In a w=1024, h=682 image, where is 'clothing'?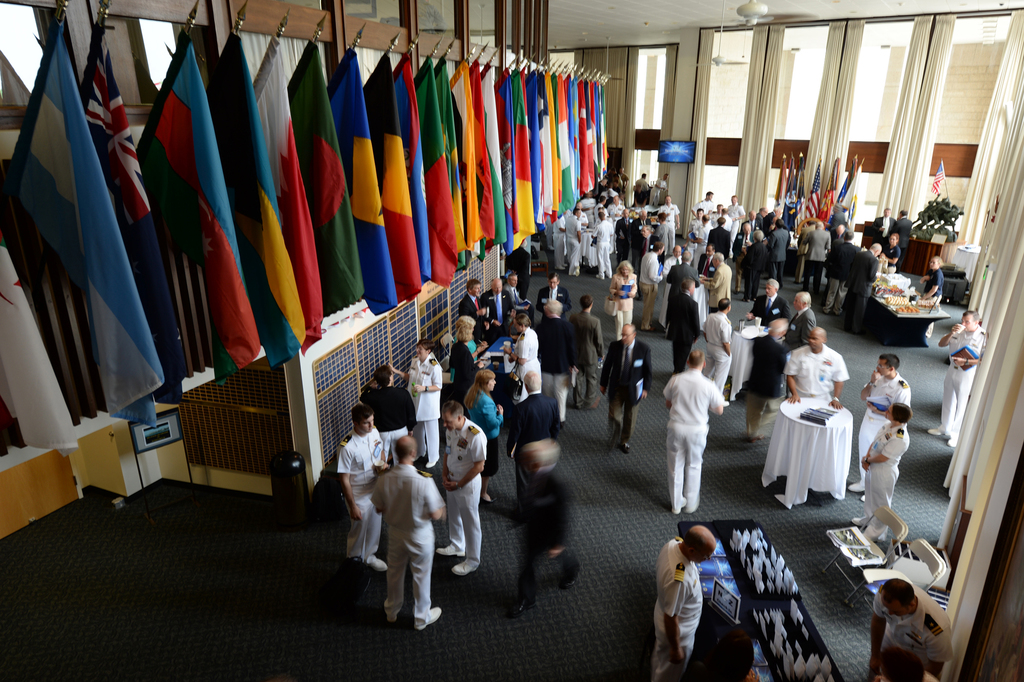
[506, 289, 525, 312].
